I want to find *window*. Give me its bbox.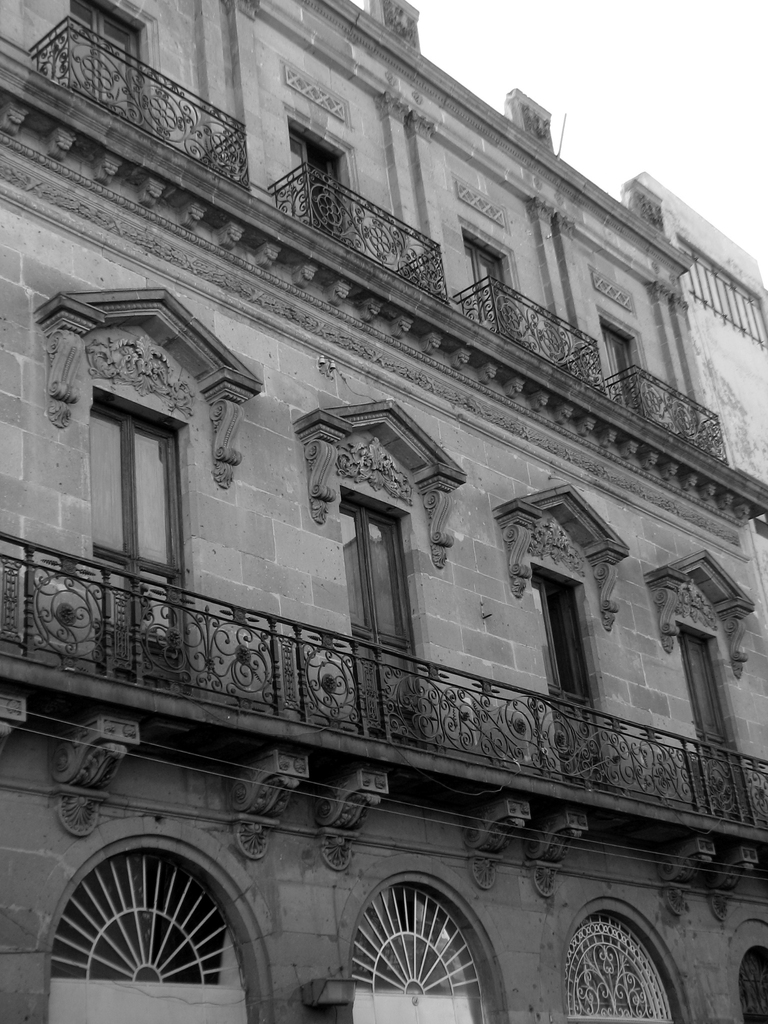
bbox=[312, 151, 345, 232].
